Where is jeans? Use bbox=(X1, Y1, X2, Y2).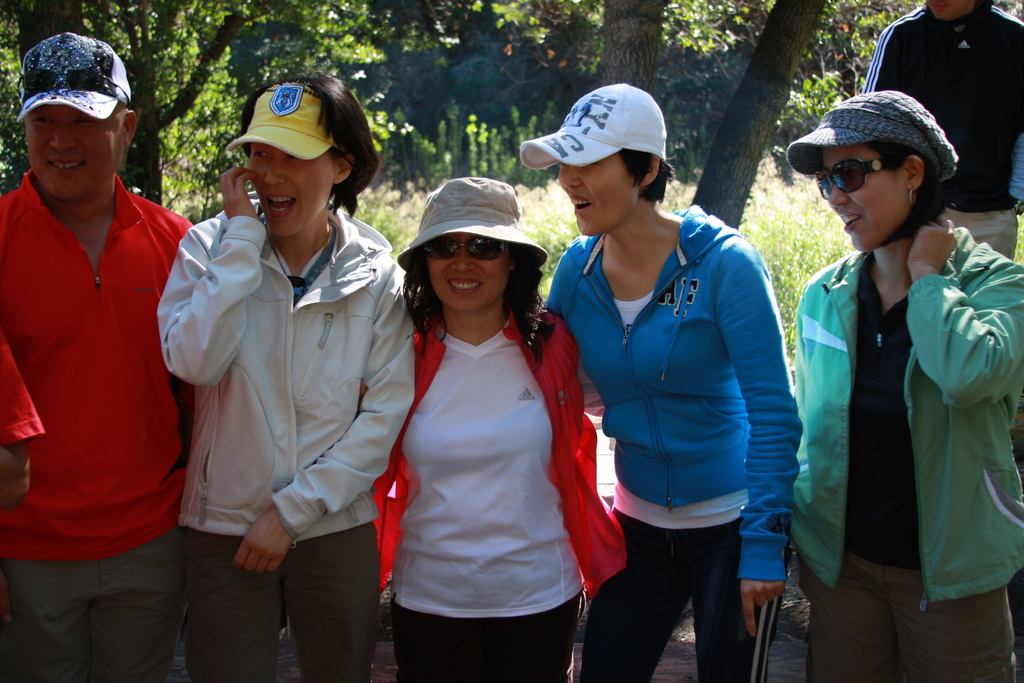
bbox=(183, 520, 380, 682).
